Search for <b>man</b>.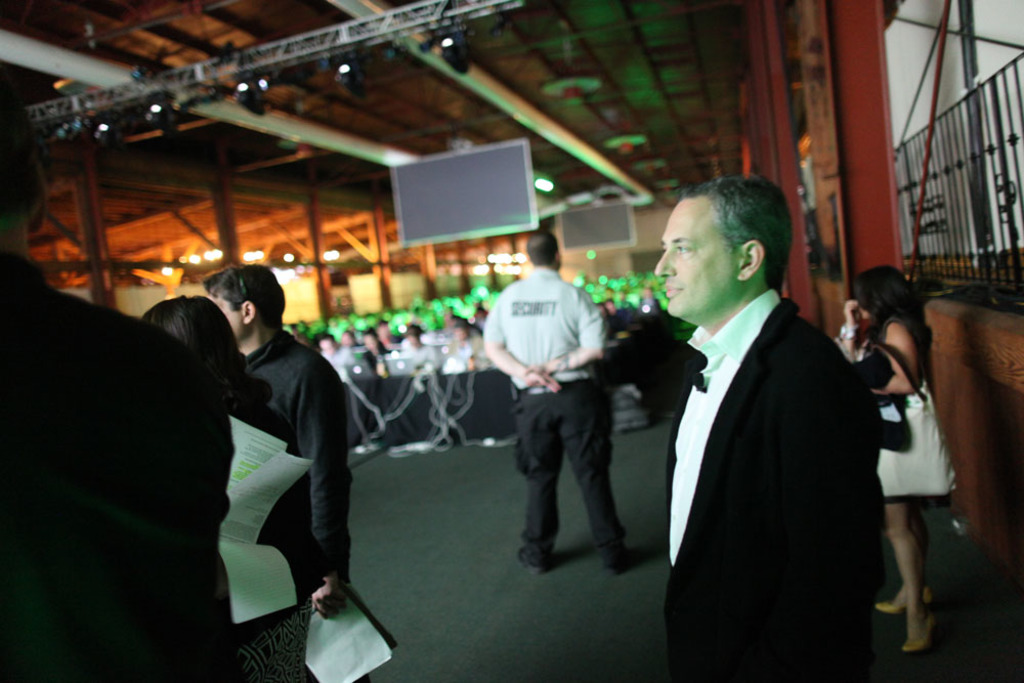
Found at [476,225,656,577].
